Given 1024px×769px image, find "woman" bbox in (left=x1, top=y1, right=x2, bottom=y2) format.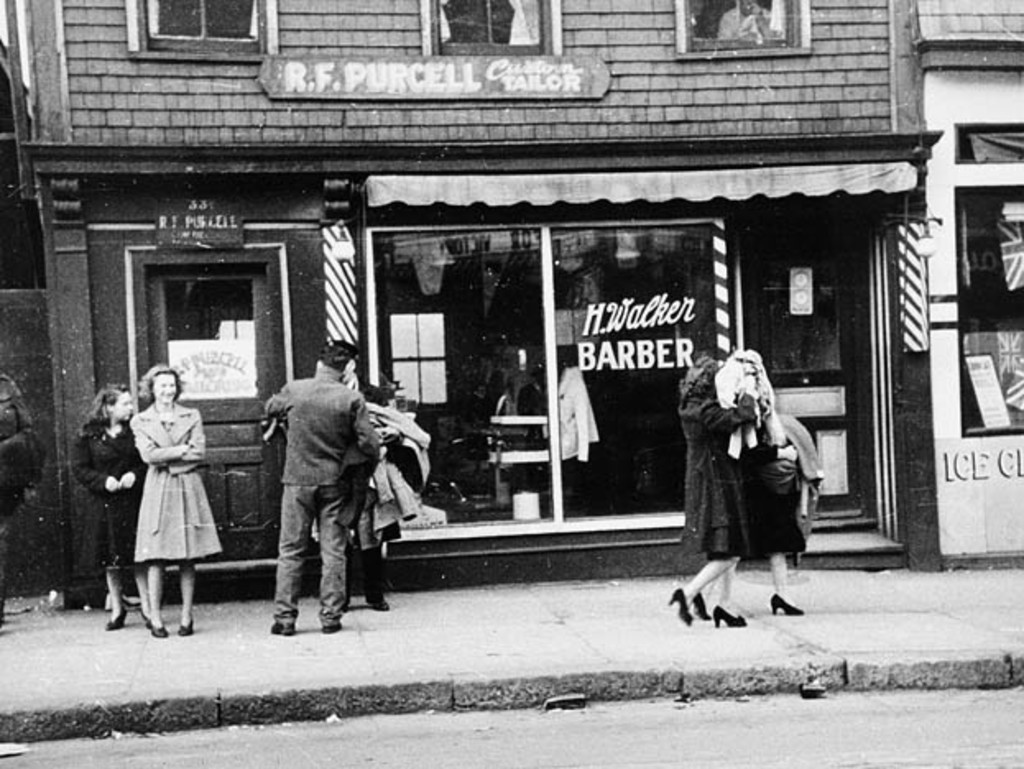
(left=730, top=345, right=823, bottom=616).
